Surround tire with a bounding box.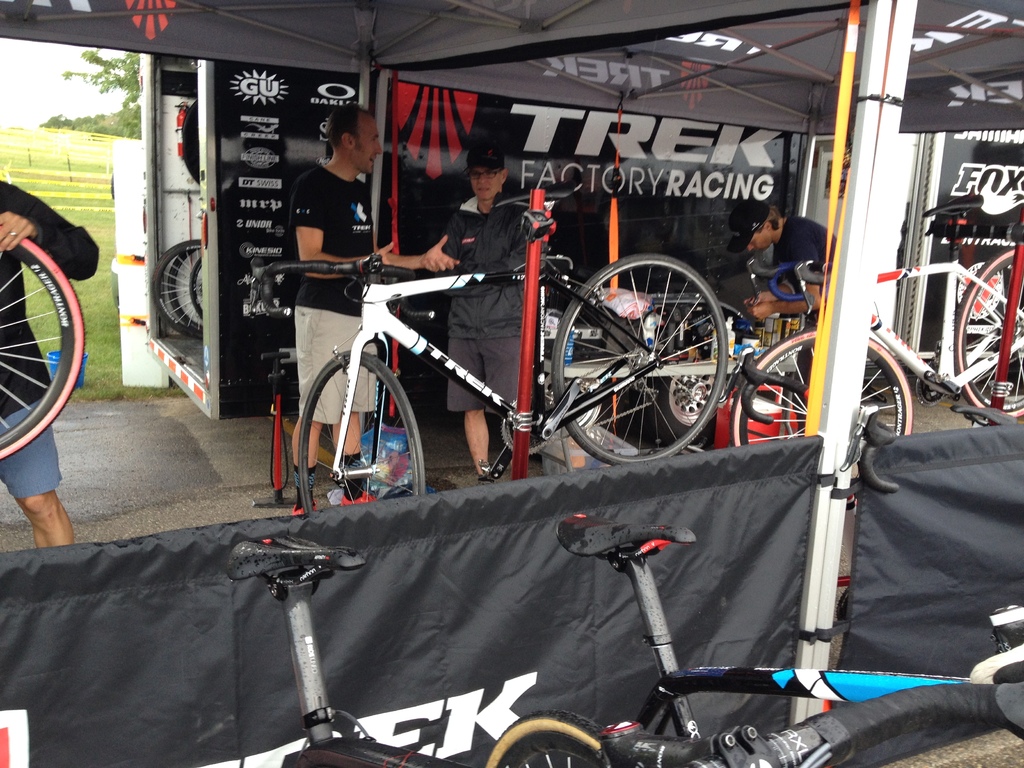
(left=732, top=326, right=914, bottom=447).
